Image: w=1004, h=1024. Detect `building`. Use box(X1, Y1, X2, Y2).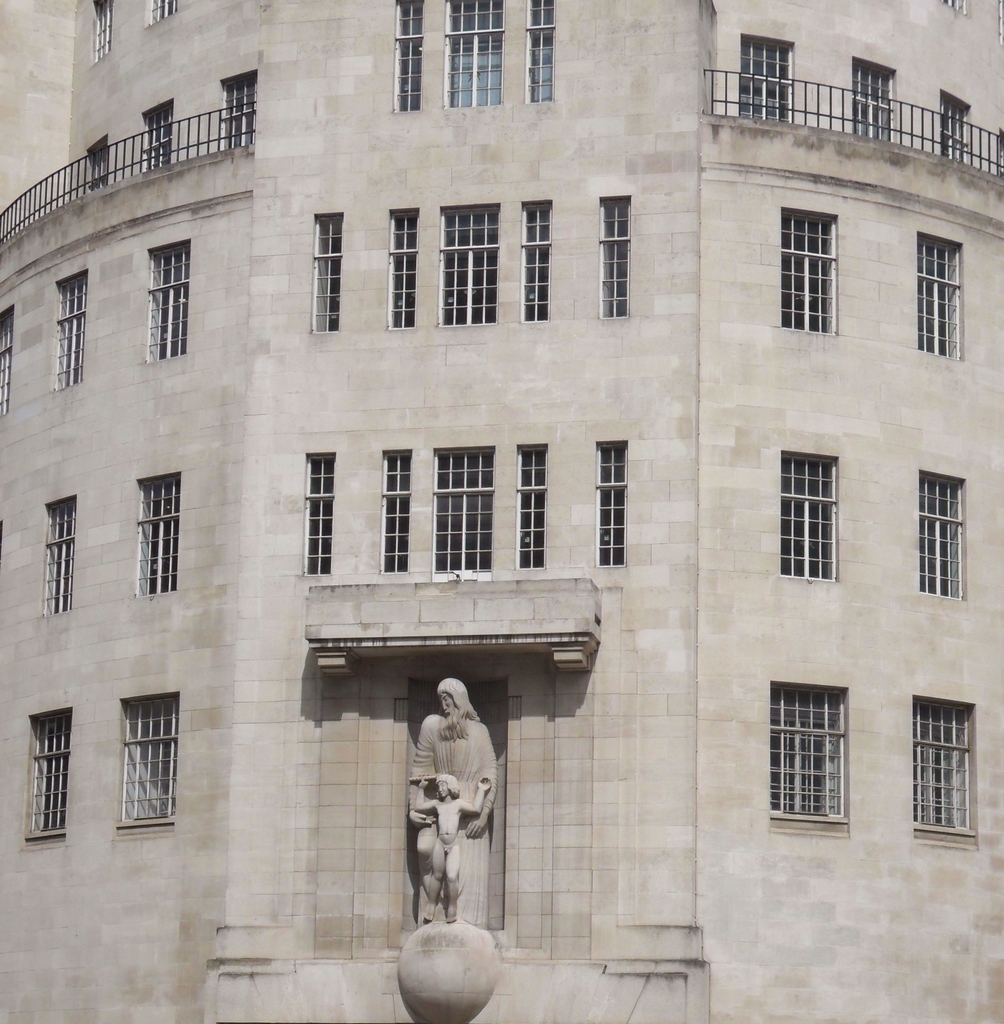
box(0, 0, 1003, 1023).
